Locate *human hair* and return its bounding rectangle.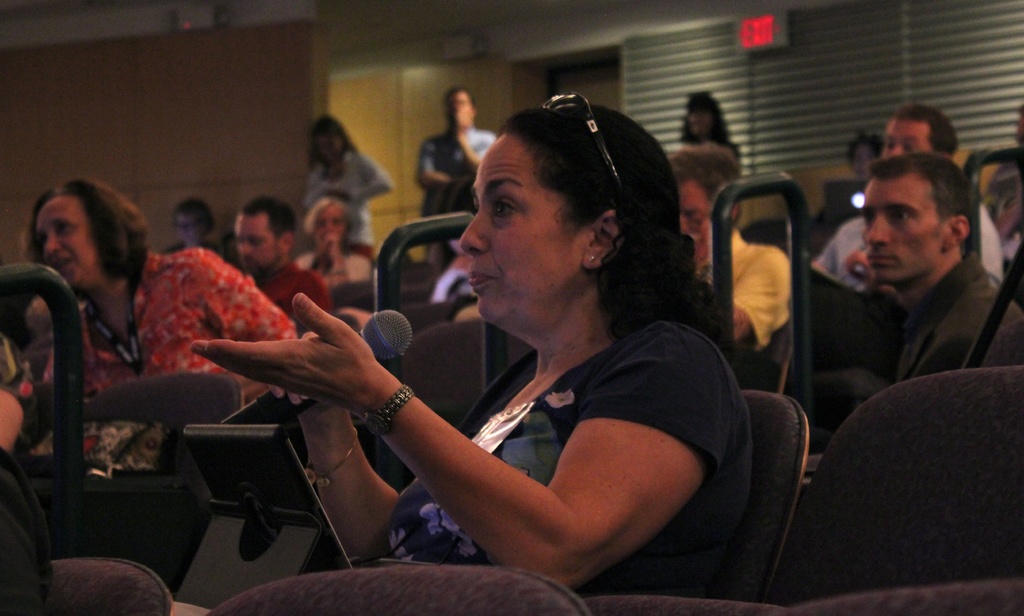
locate(871, 150, 970, 267).
